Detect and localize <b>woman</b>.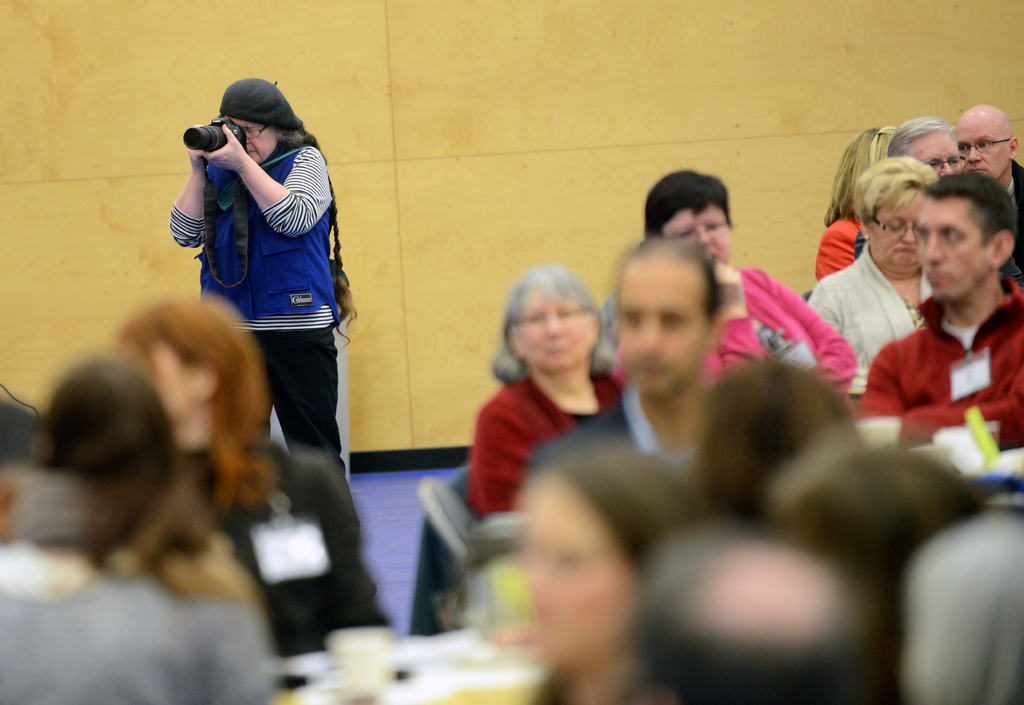
Localized at 815:126:895:277.
